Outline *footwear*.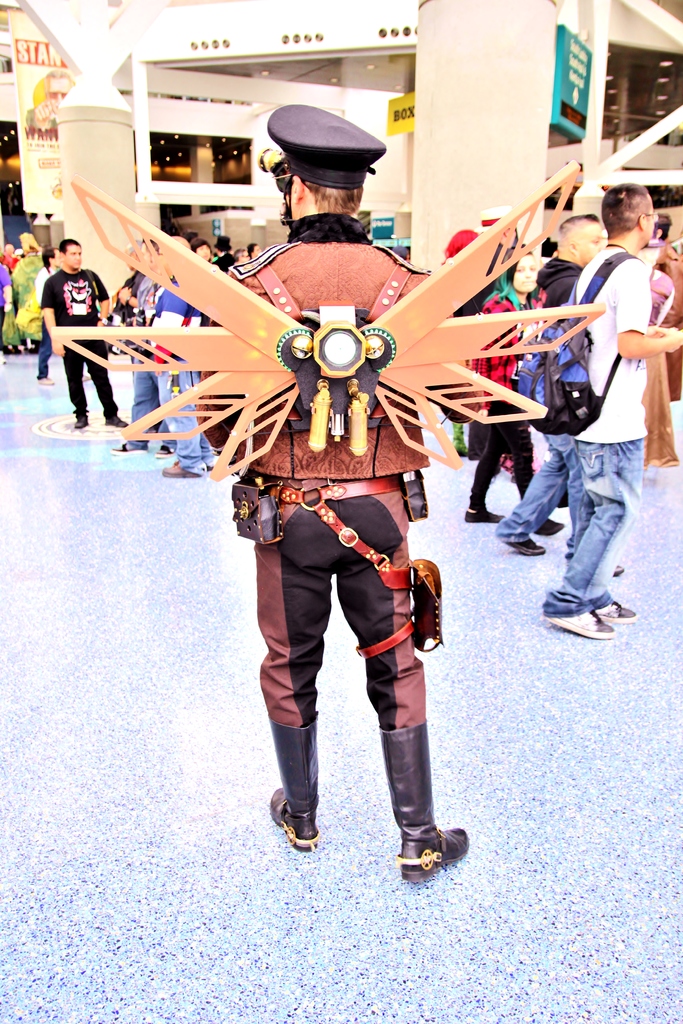
Outline: (541, 606, 618, 643).
